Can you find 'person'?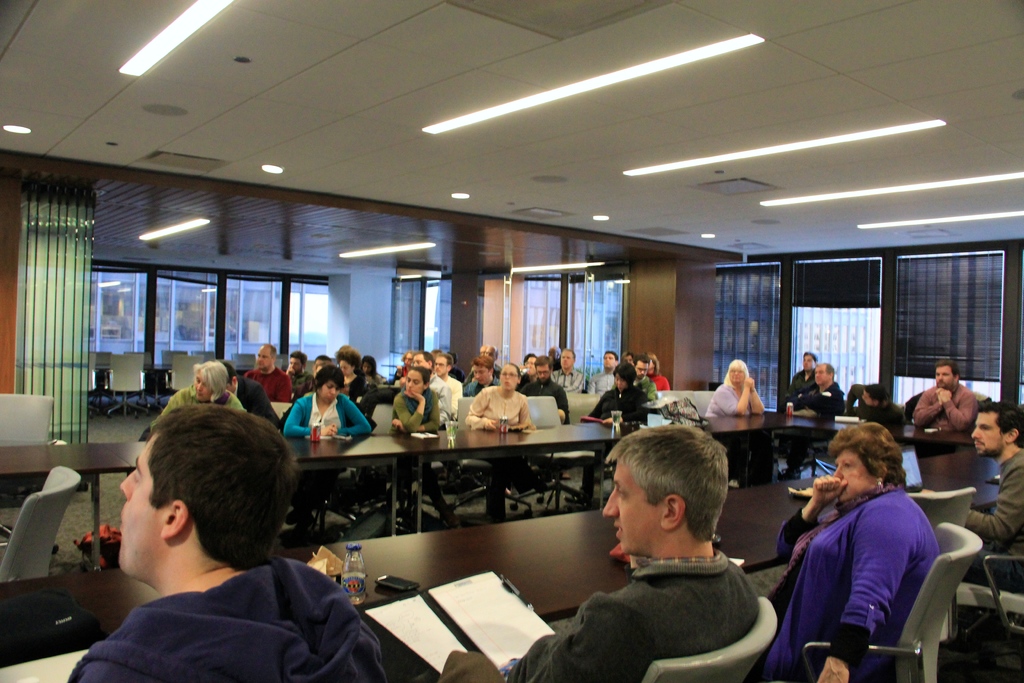
Yes, bounding box: [x1=911, y1=357, x2=978, y2=432].
